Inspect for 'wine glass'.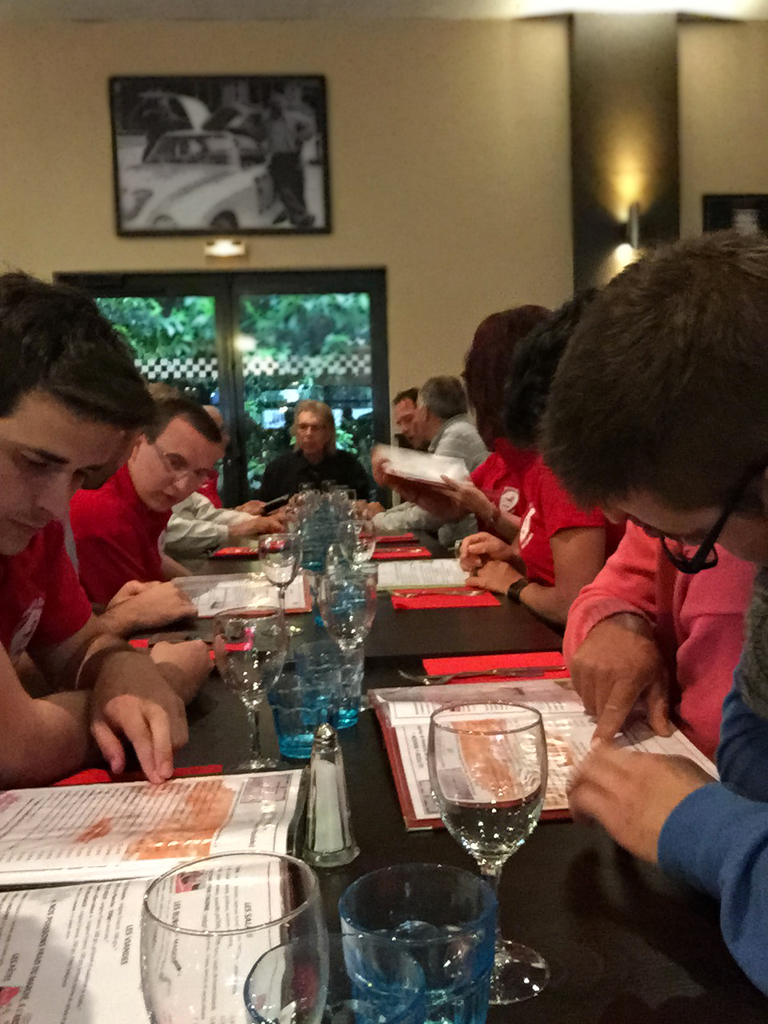
Inspection: 253, 533, 308, 608.
